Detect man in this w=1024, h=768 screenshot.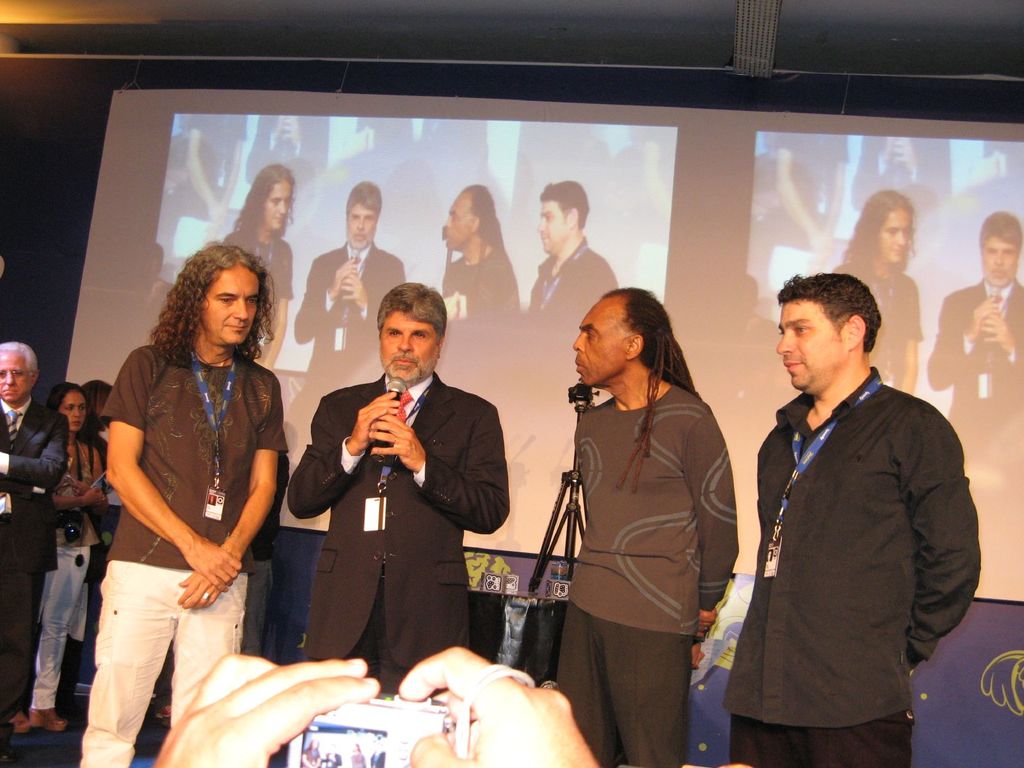
Detection: [left=223, top=164, right=296, bottom=376].
